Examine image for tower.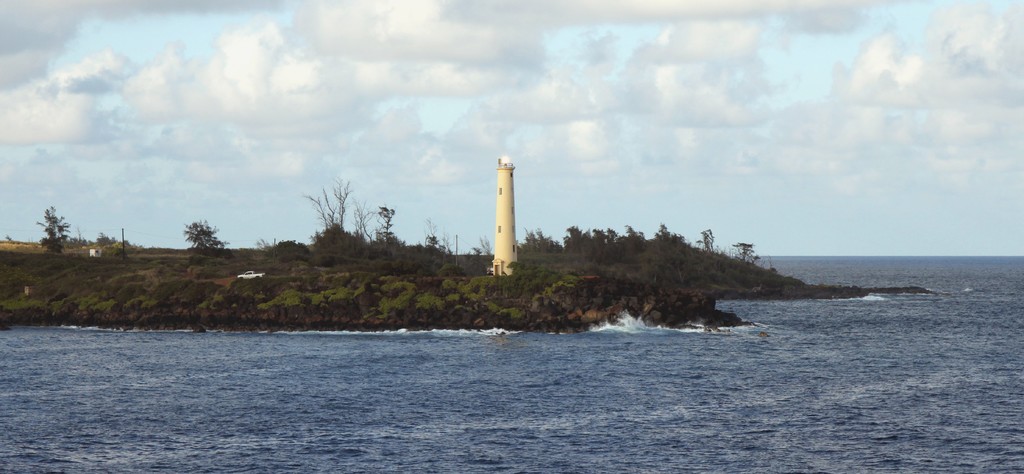
Examination result: select_region(493, 158, 518, 282).
